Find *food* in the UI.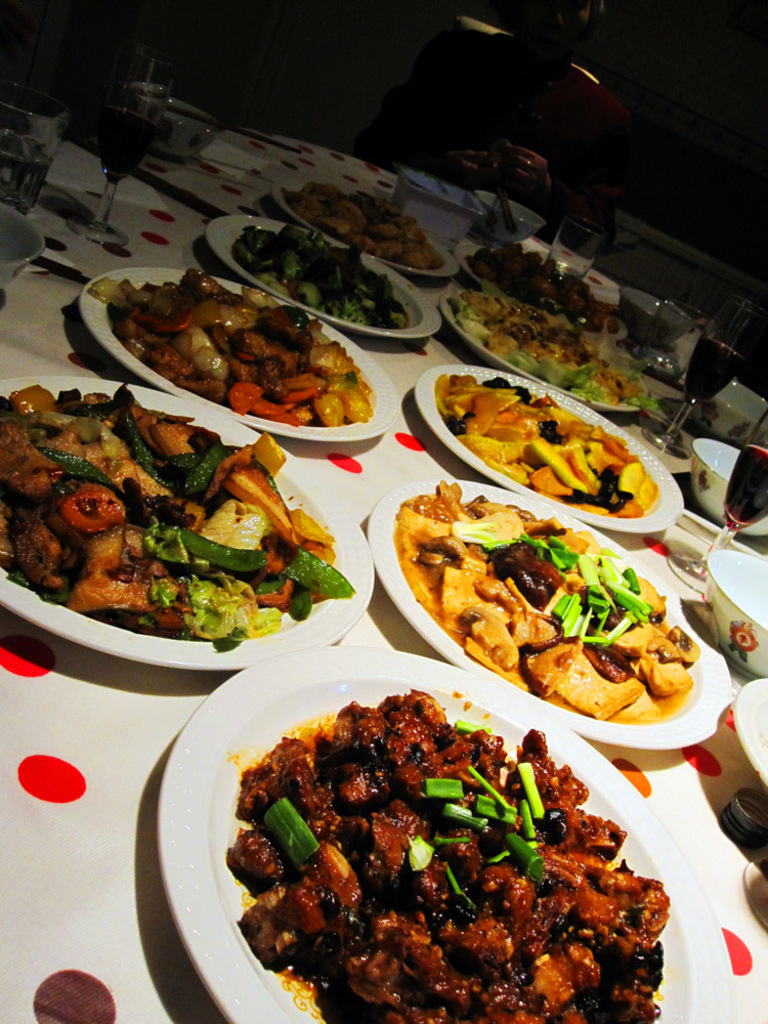
UI element at 0:383:351:651.
